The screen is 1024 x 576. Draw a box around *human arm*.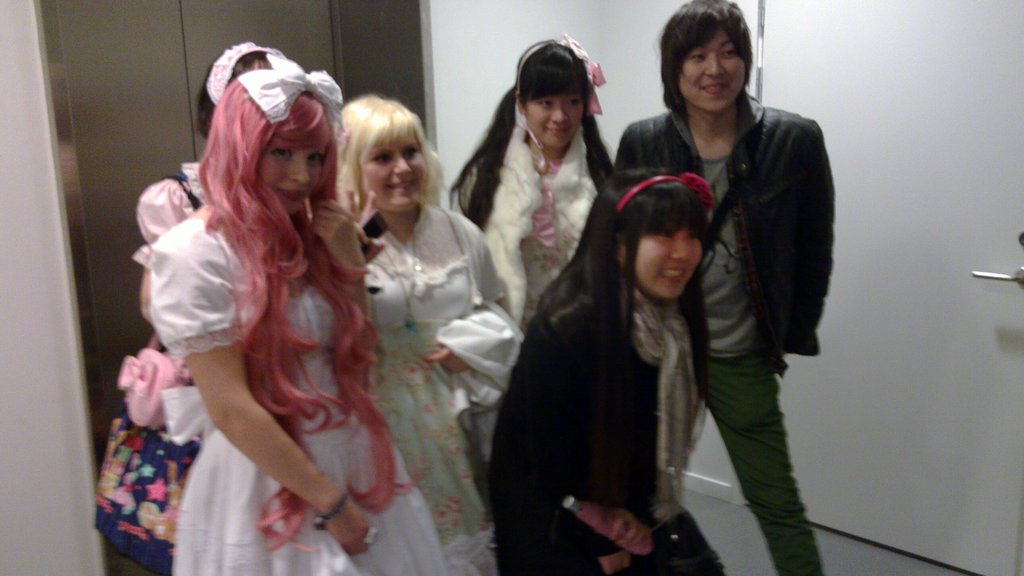
bbox(787, 116, 841, 364).
